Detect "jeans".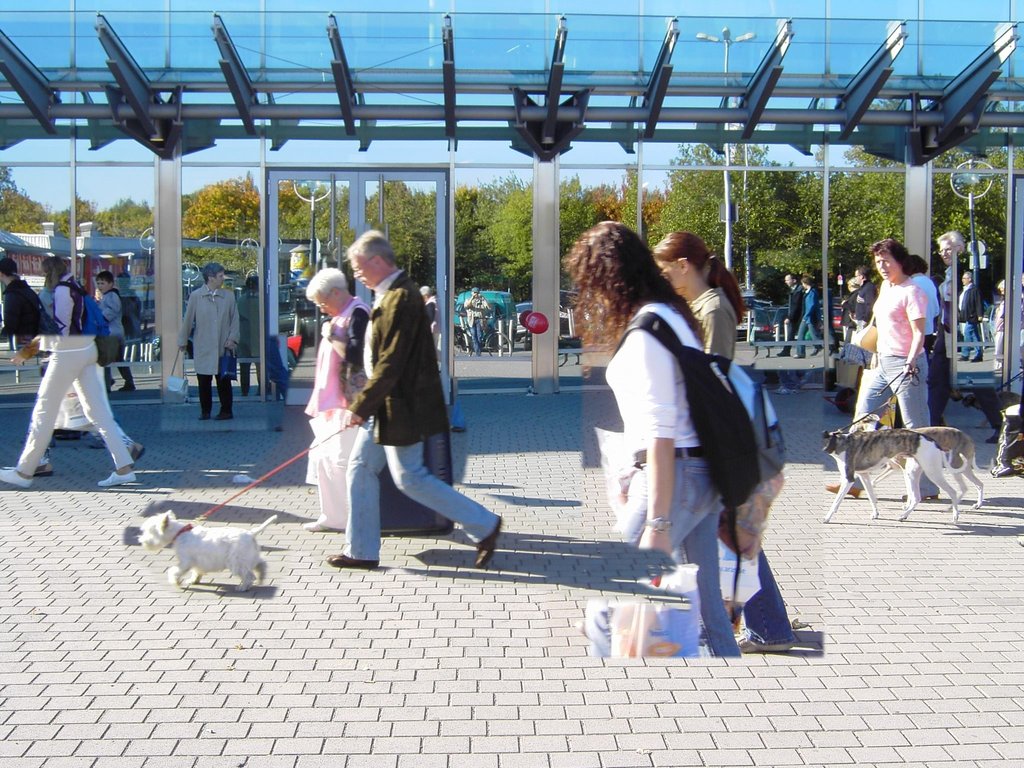
Detected at (584,451,746,653).
